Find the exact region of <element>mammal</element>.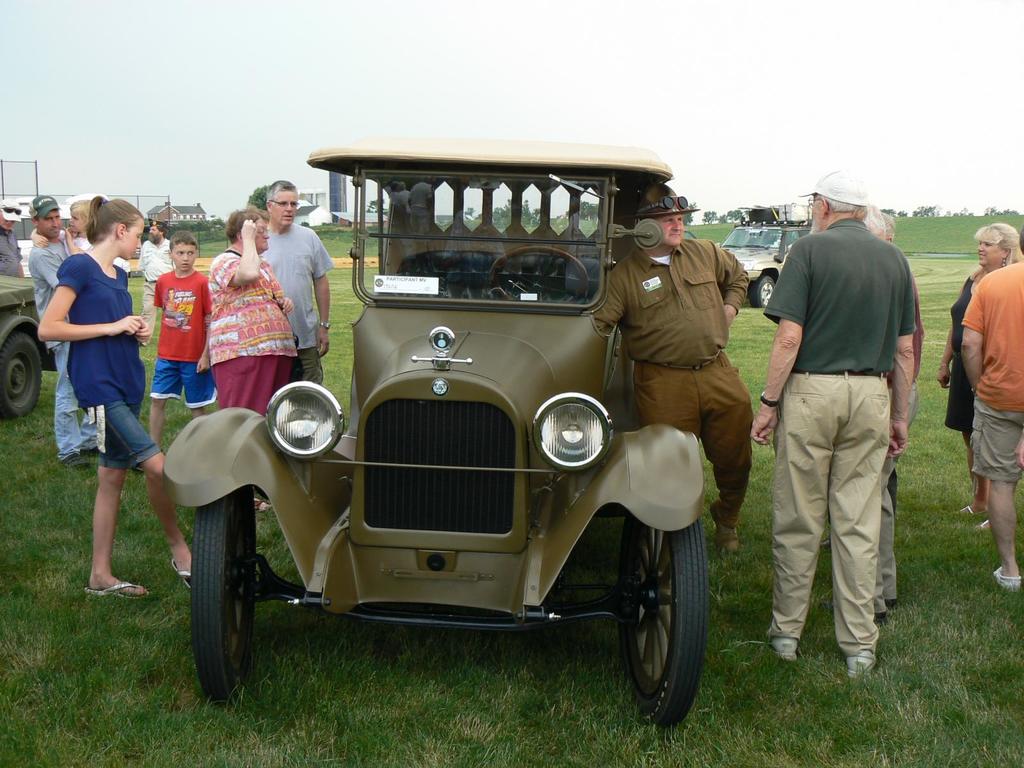
Exact region: rect(931, 217, 1023, 531).
